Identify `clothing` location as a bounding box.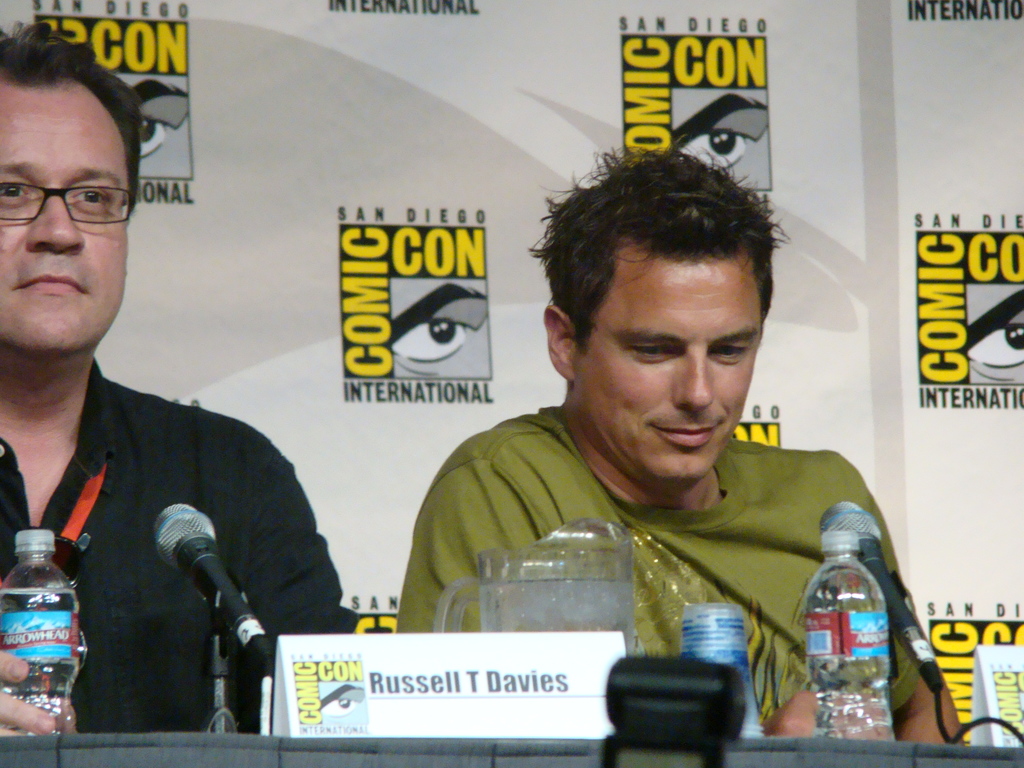
[0,354,353,735].
